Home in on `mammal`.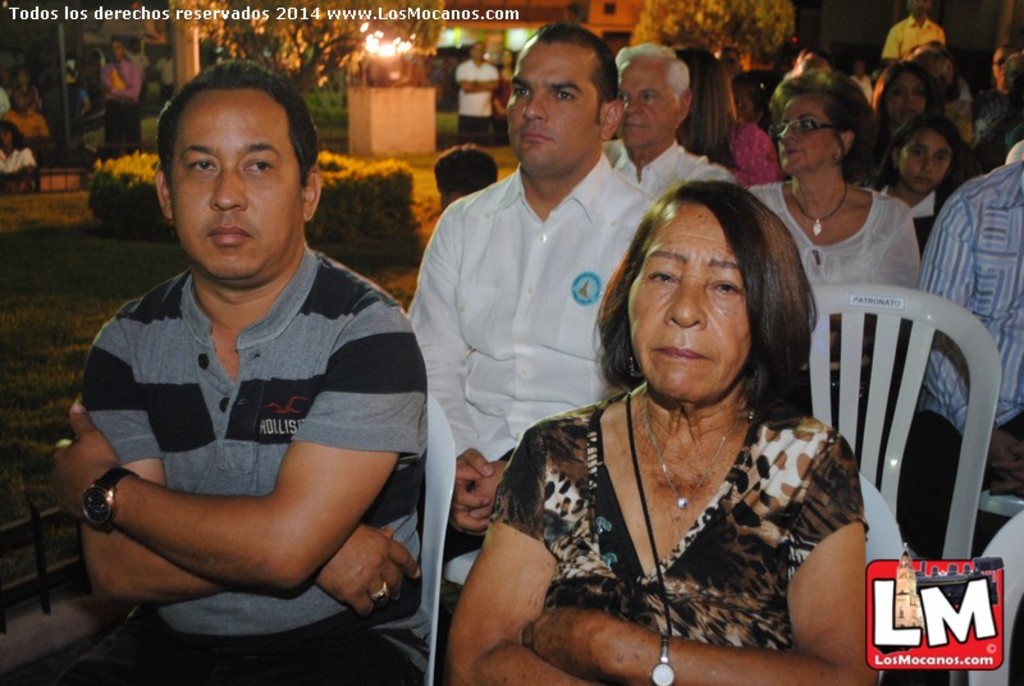
Homed in at [left=453, top=41, right=503, bottom=143].
